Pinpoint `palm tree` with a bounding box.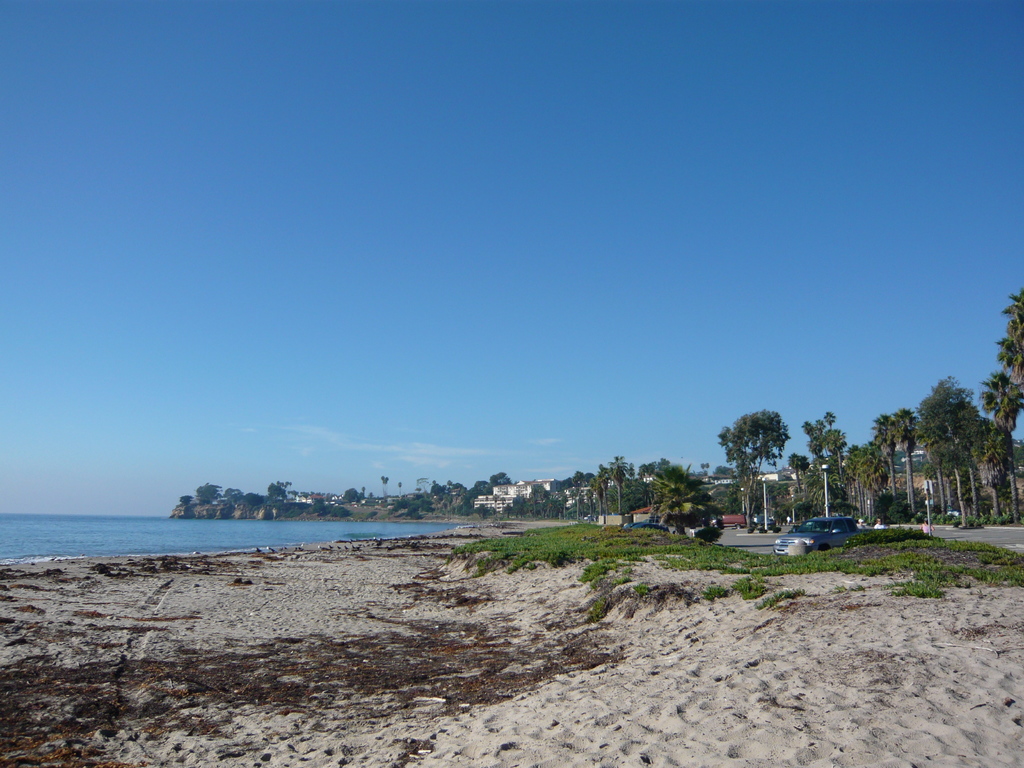
l=791, t=412, r=833, b=525.
